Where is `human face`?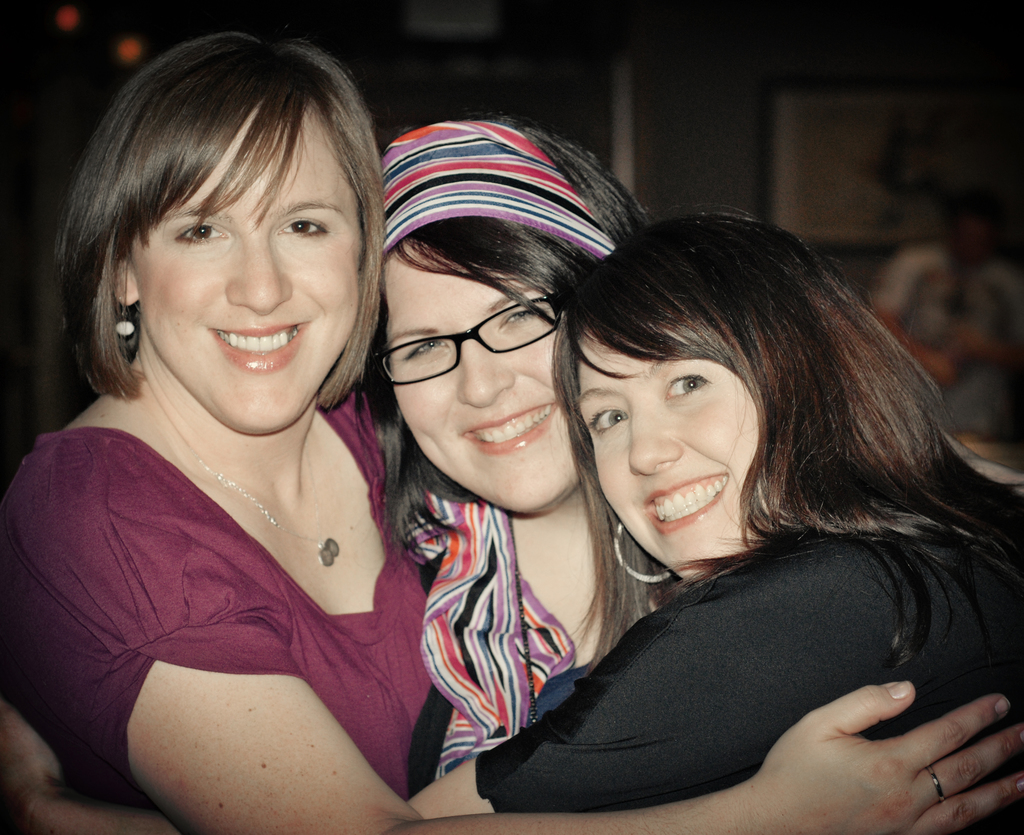
pyautogui.locateOnScreen(383, 243, 571, 512).
